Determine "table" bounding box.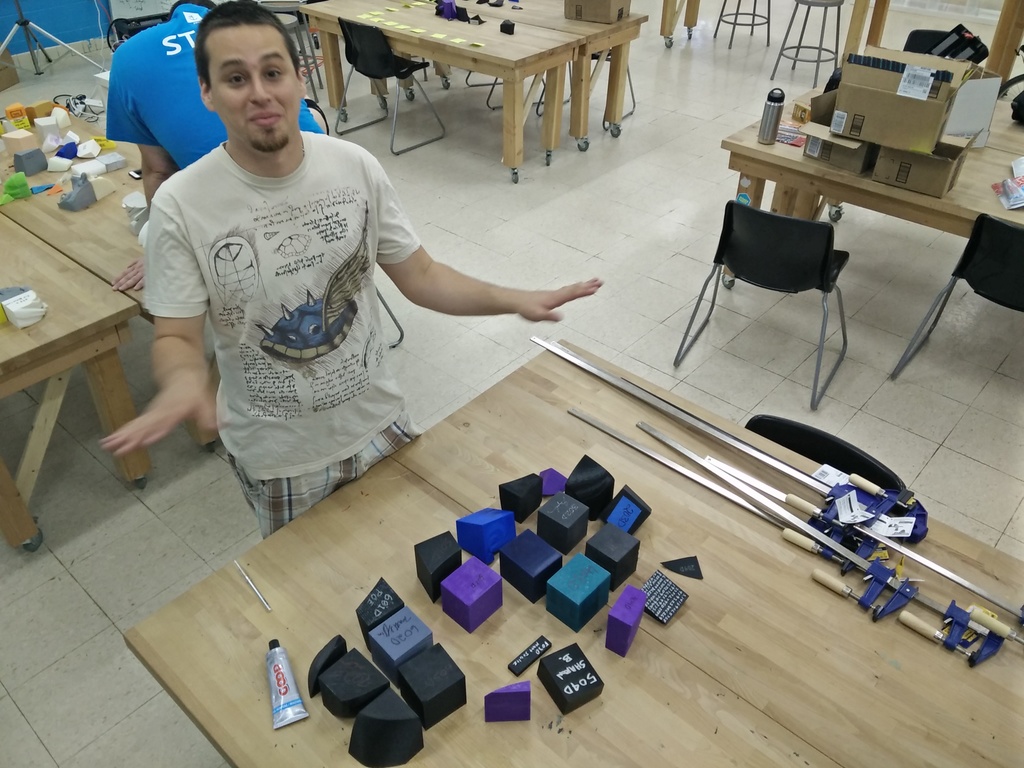
Determined: x1=305 y1=8 x2=638 y2=162.
